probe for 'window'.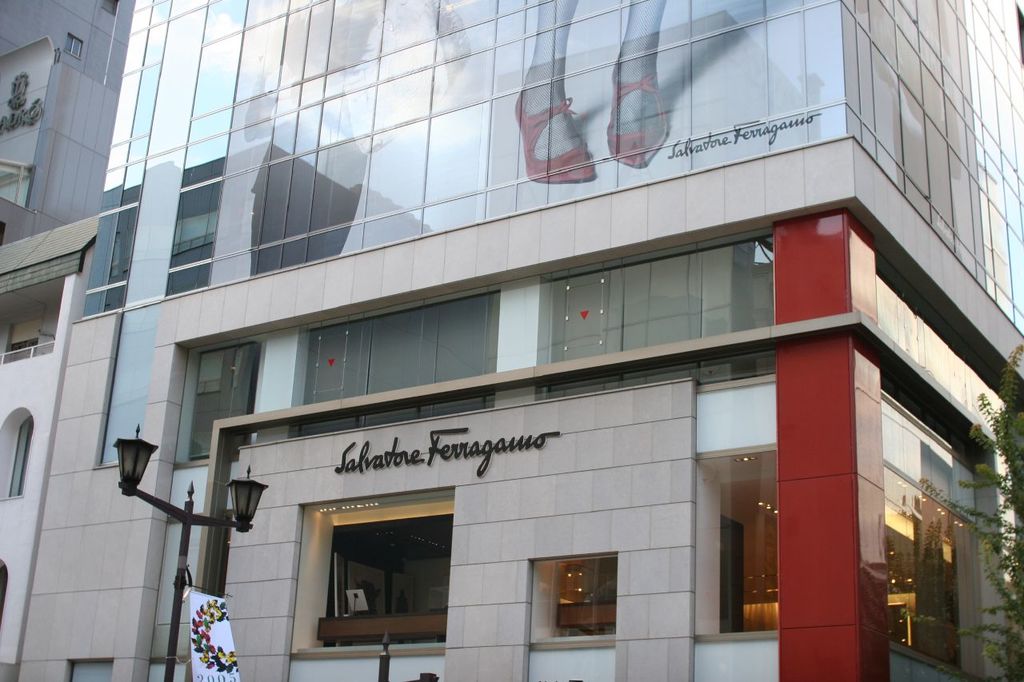
Probe result: {"x1": 284, "y1": 291, "x2": 502, "y2": 440}.
